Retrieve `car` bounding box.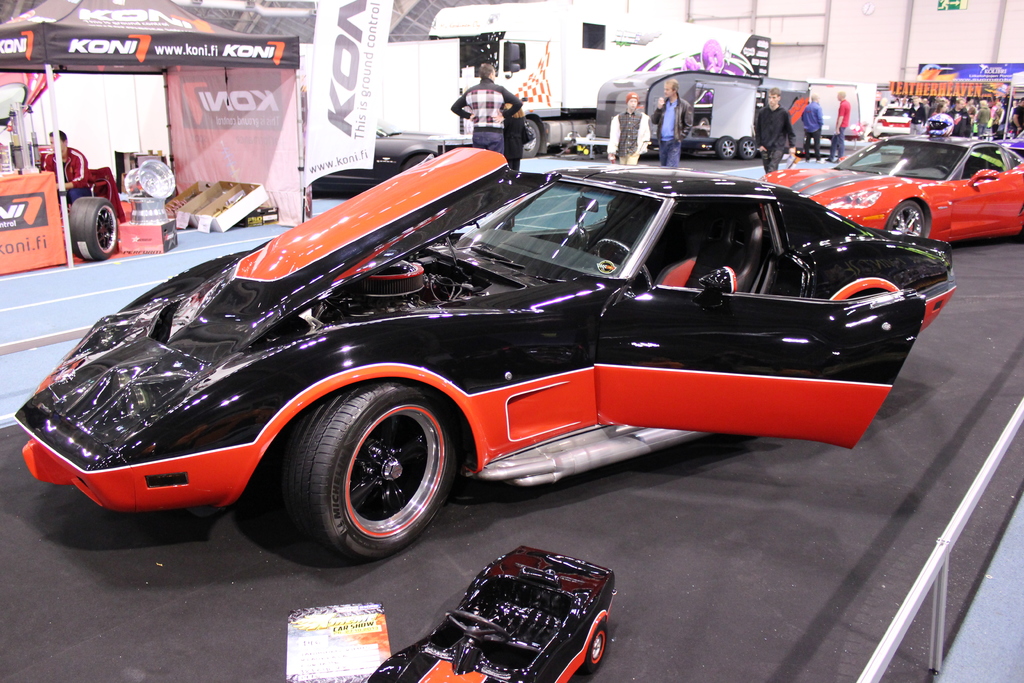
Bounding box: select_region(10, 140, 955, 572).
